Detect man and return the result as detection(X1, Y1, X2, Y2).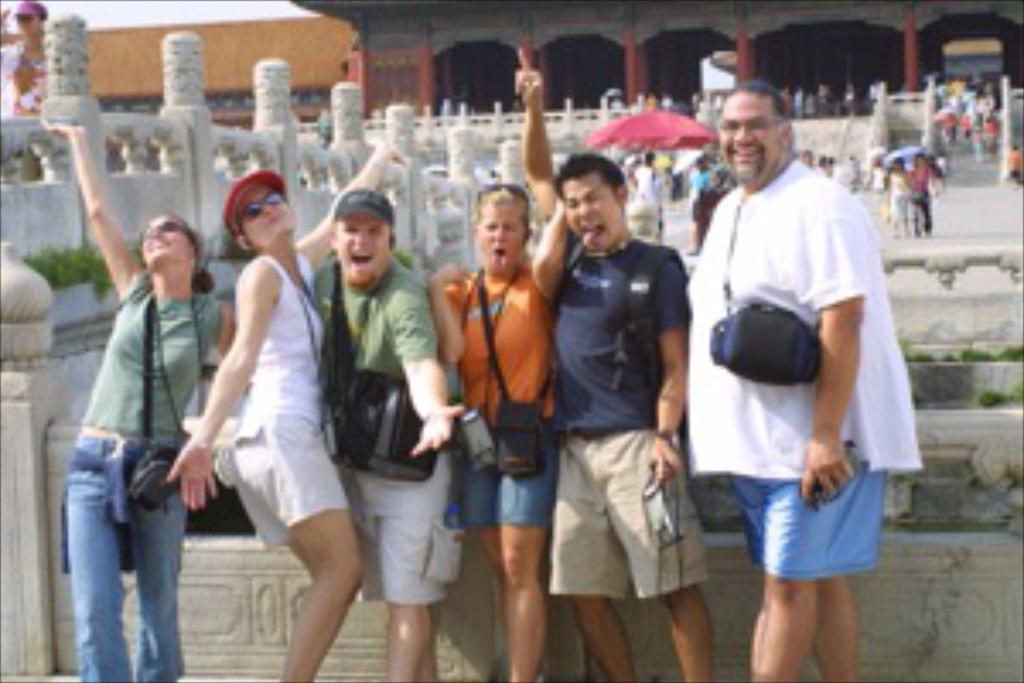
detection(515, 48, 720, 680).
